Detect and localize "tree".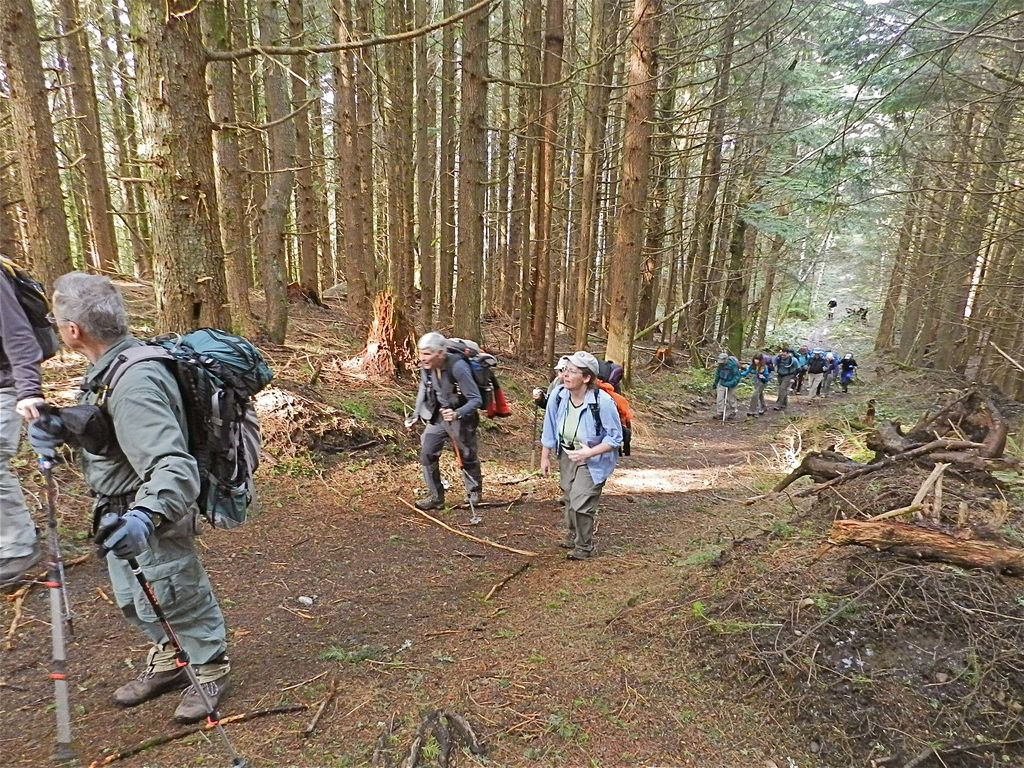
Localized at box(772, 0, 1023, 410).
